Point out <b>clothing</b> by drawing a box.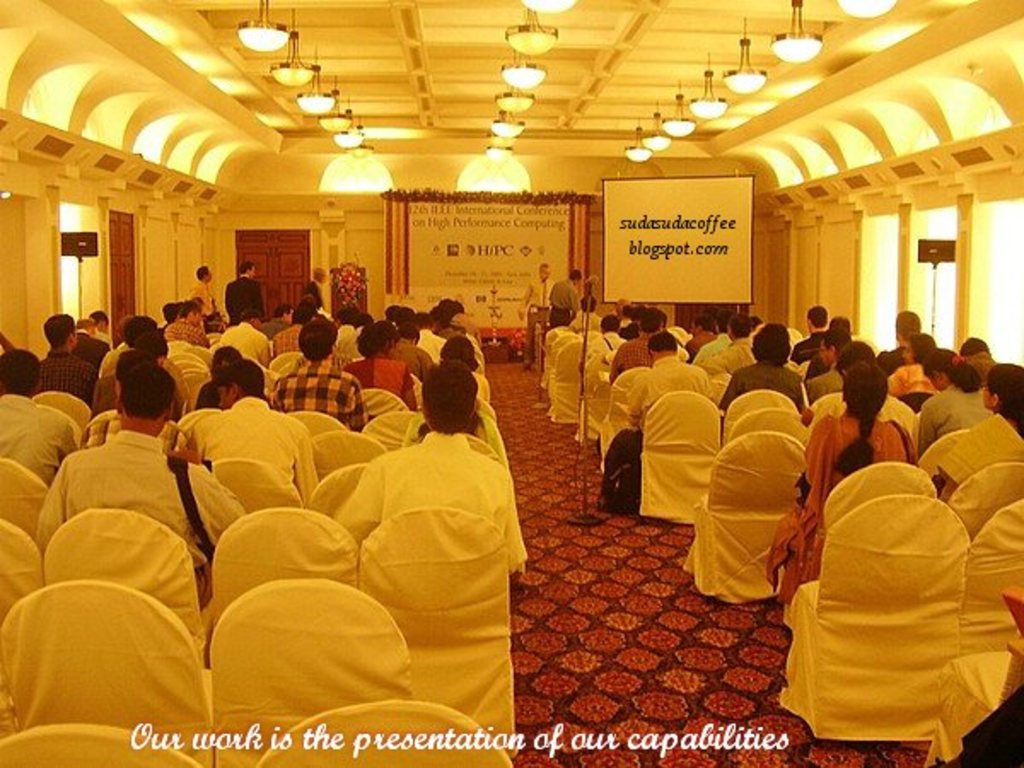
399:343:430:377.
